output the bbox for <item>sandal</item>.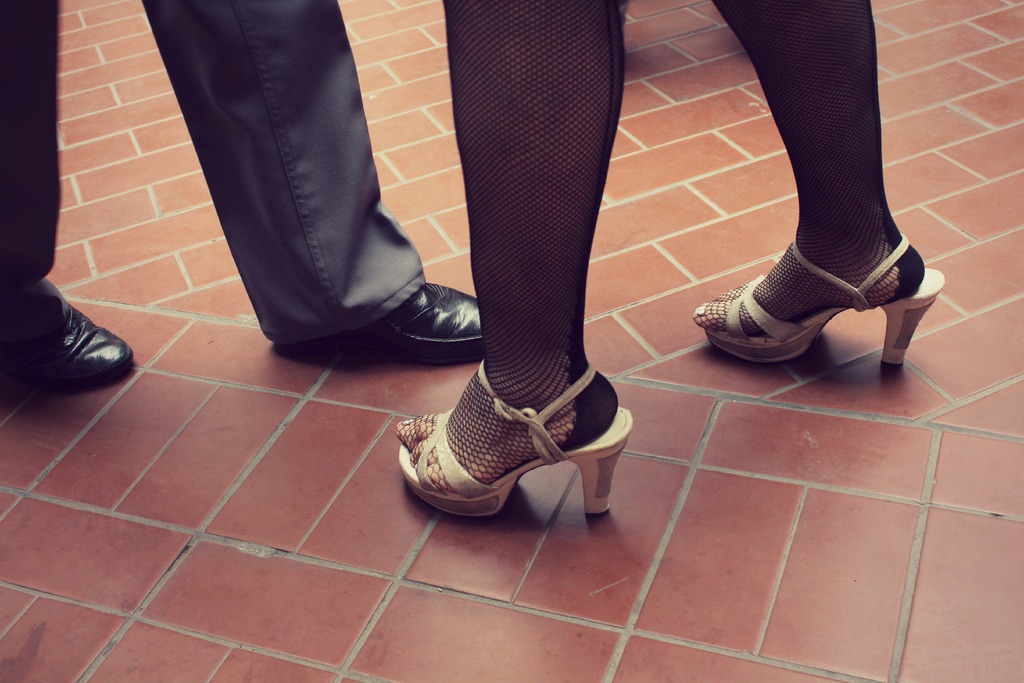
705:235:950:368.
